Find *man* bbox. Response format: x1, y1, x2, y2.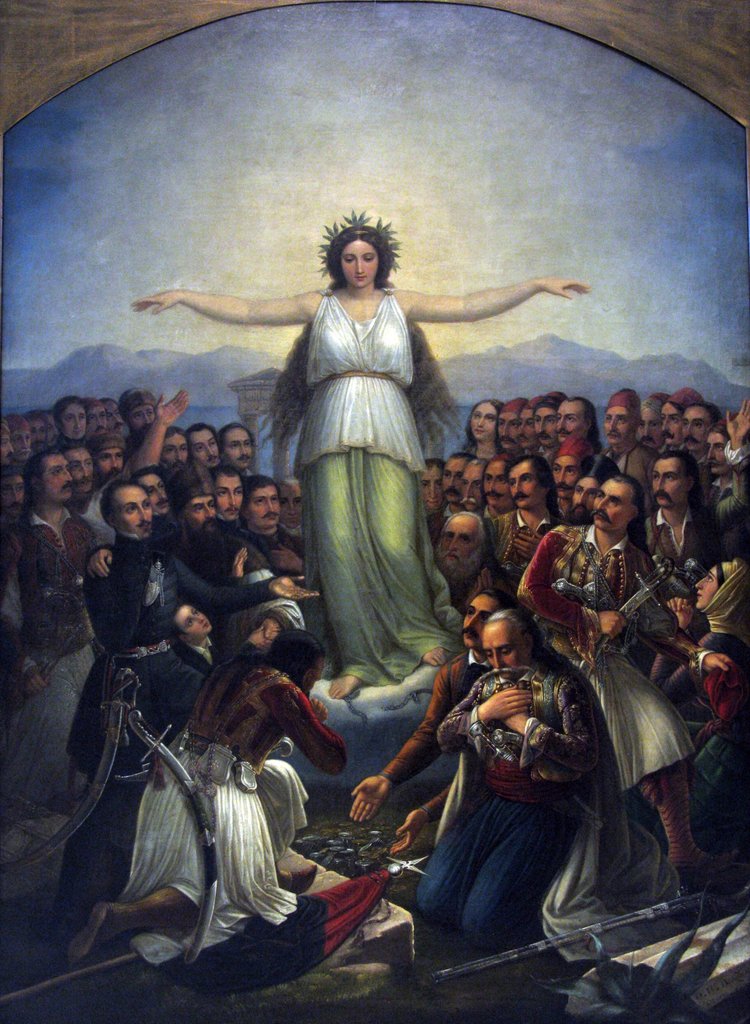
66, 632, 343, 968.
